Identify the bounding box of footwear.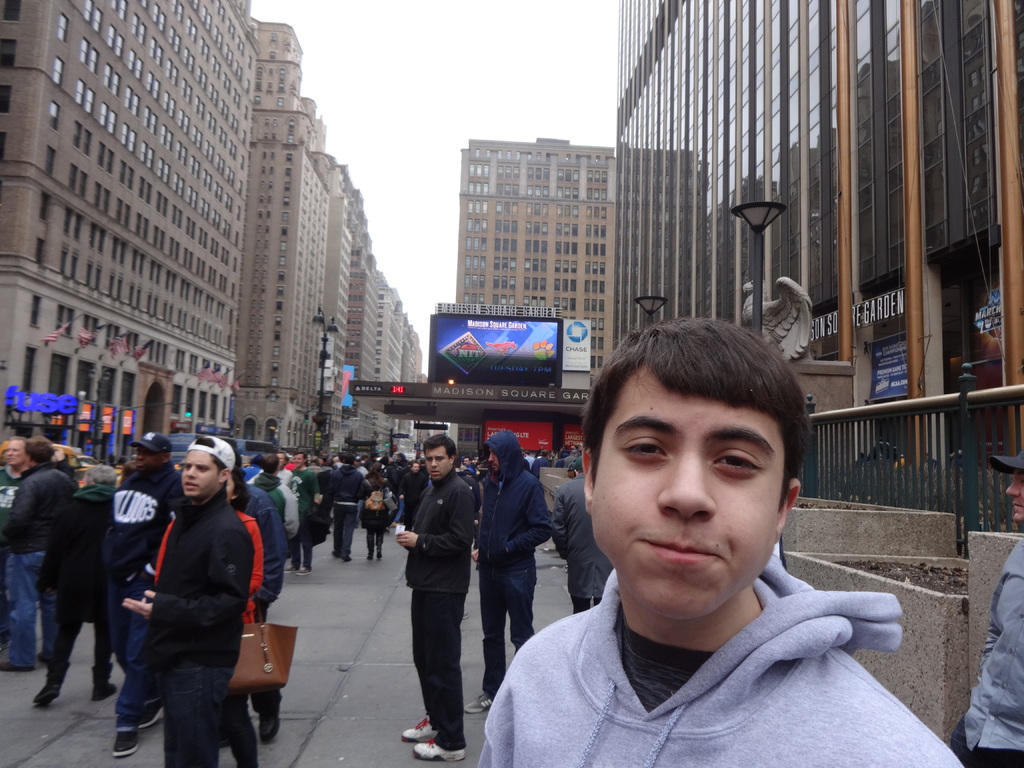
crop(367, 535, 374, 559).
